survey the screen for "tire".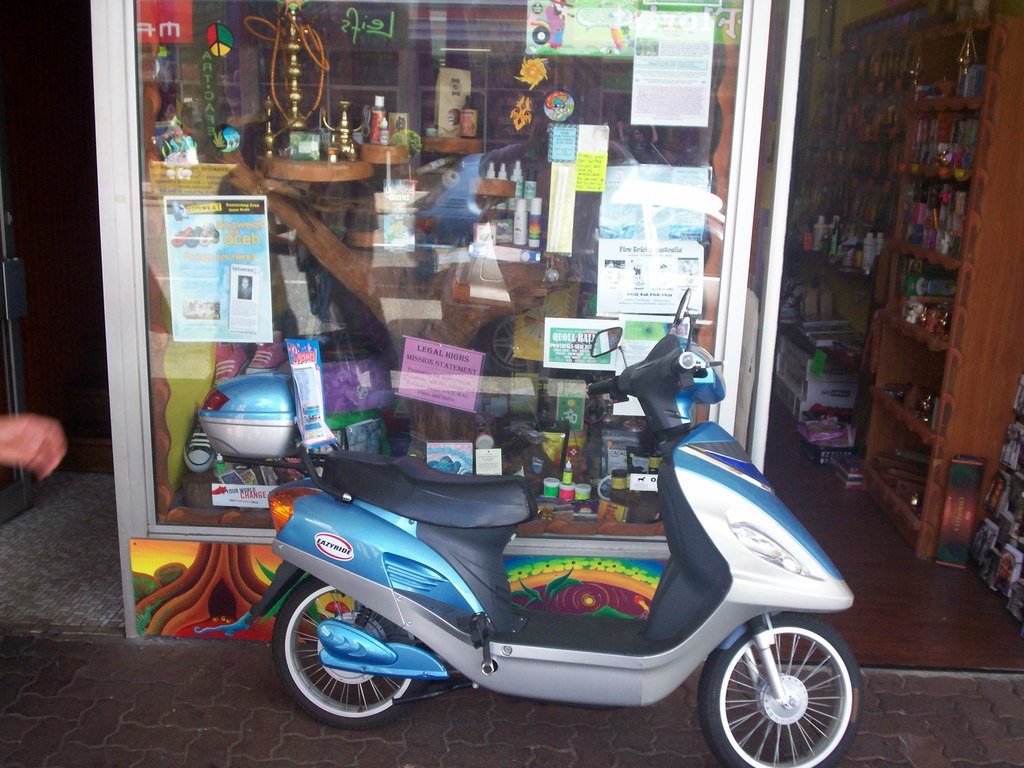
Survey found: [704, 628, 852, 760].
